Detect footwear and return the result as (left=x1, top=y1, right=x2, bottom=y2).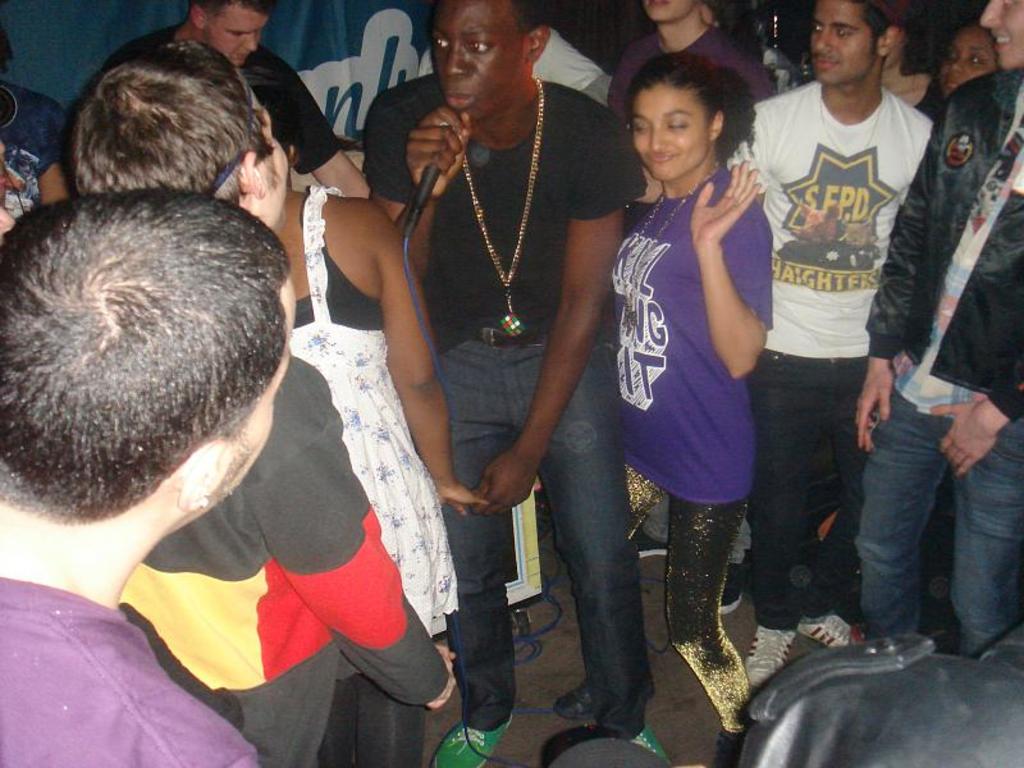
(left=790, top=605, right=863, bottom=645).
